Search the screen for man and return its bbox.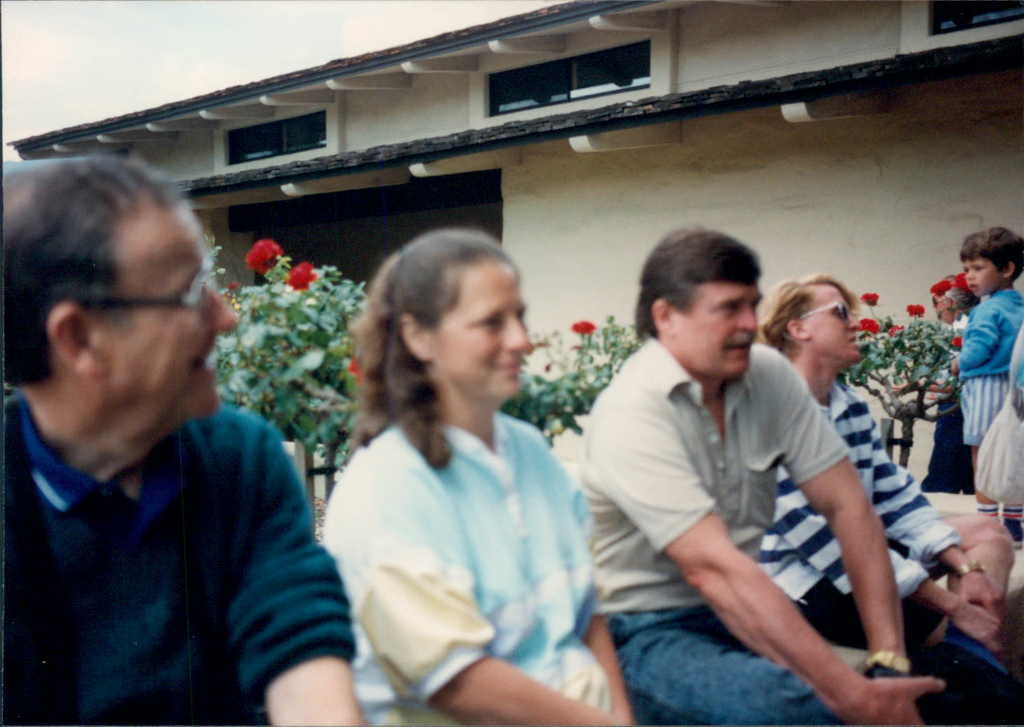
Found: crop(0, 153, 370, 726).
